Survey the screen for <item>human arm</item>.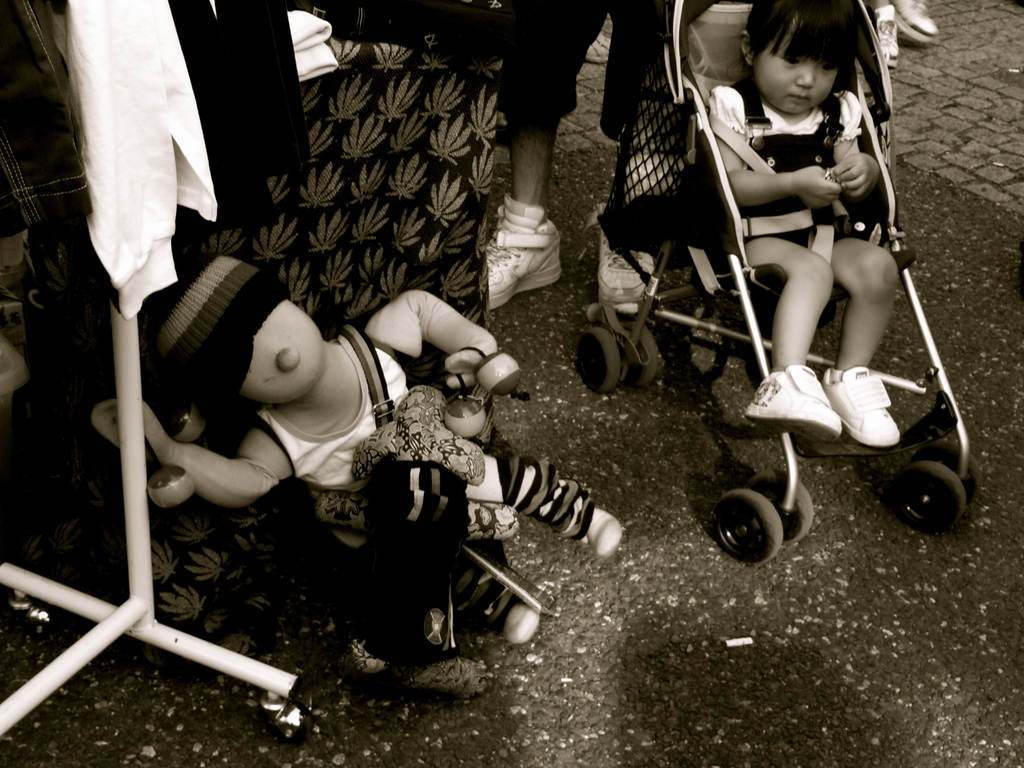
Survey found: Rect(723, 76, 857, 209).
